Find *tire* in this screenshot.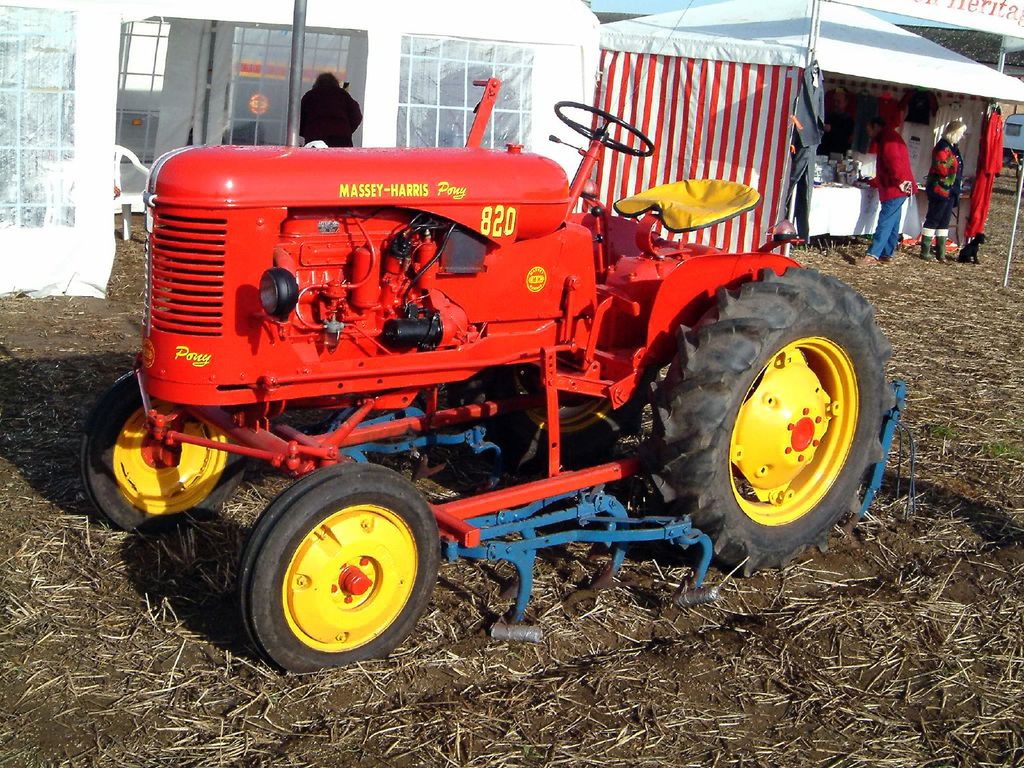
The bounding box for *tire* is l=644, t=260, r=895, b=559.
